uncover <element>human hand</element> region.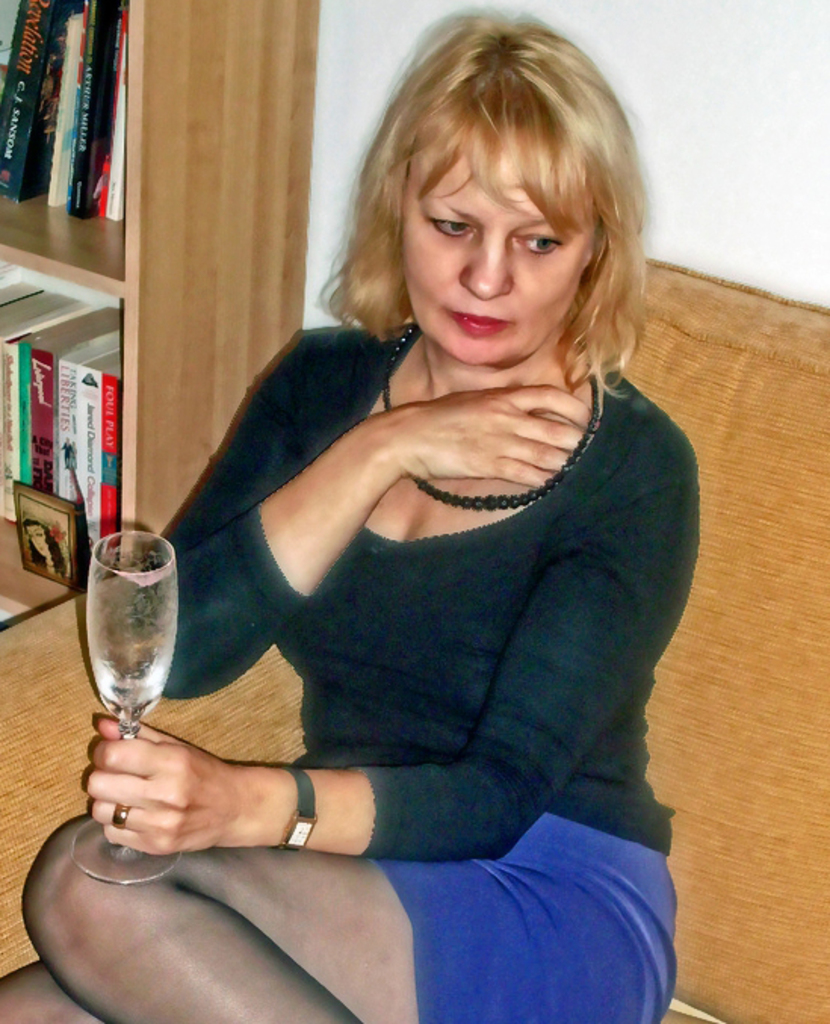
Uncovered: detection(82, 712, 246, 859).
